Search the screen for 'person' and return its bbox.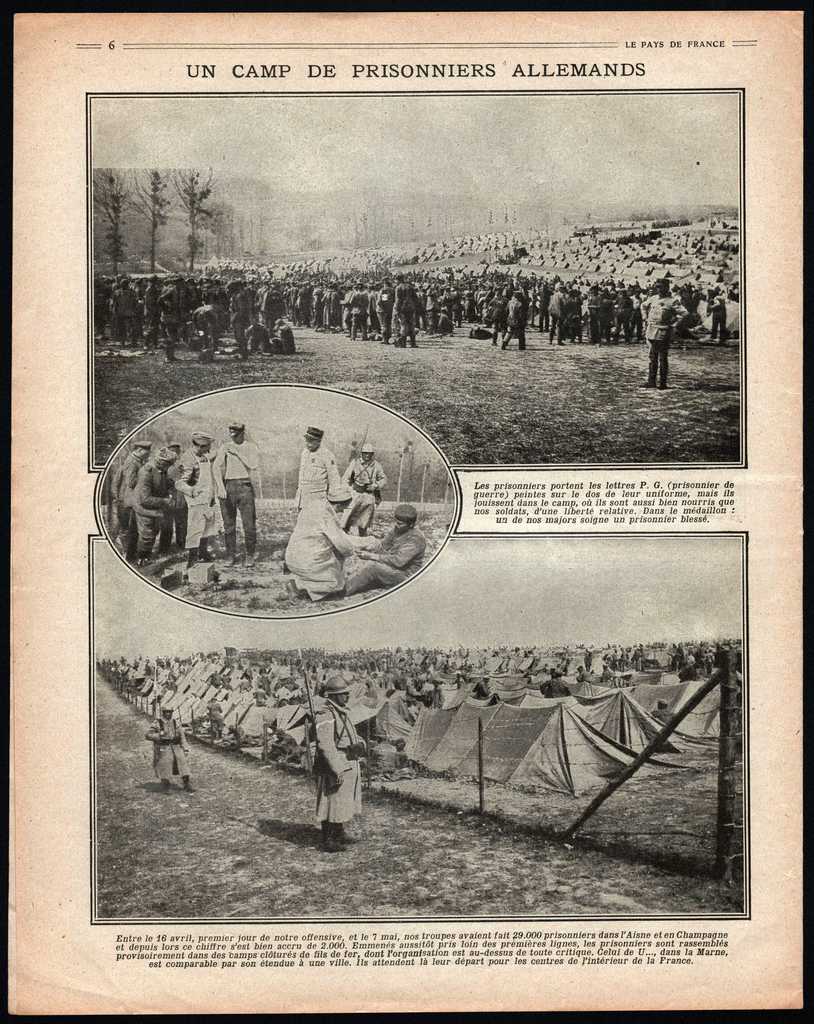
Found: x1=281, y1=476, x2=377, y2=601.
